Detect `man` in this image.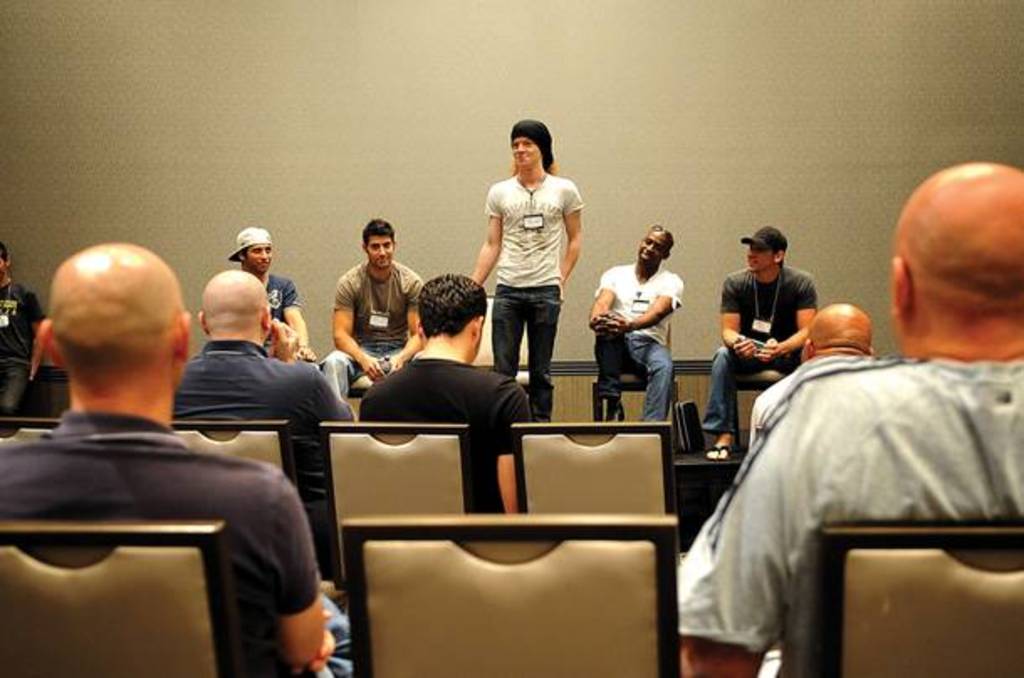
Detection: Rect(0, 238, 50, 416).
